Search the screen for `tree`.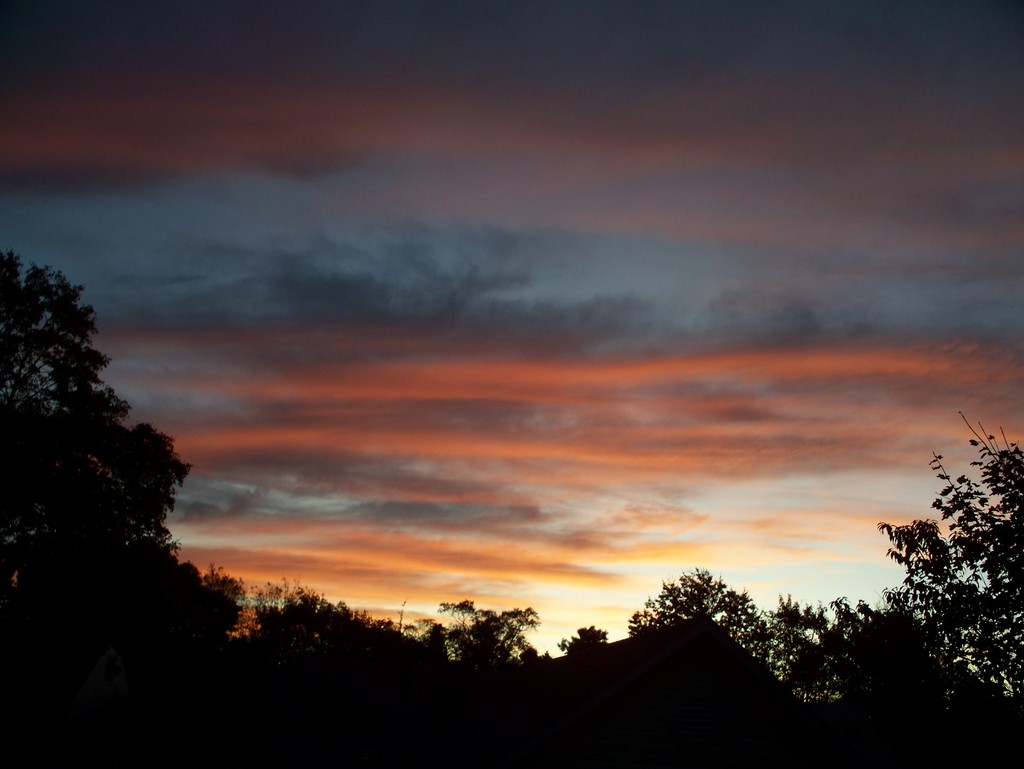
Found at (617,560,773,722).
